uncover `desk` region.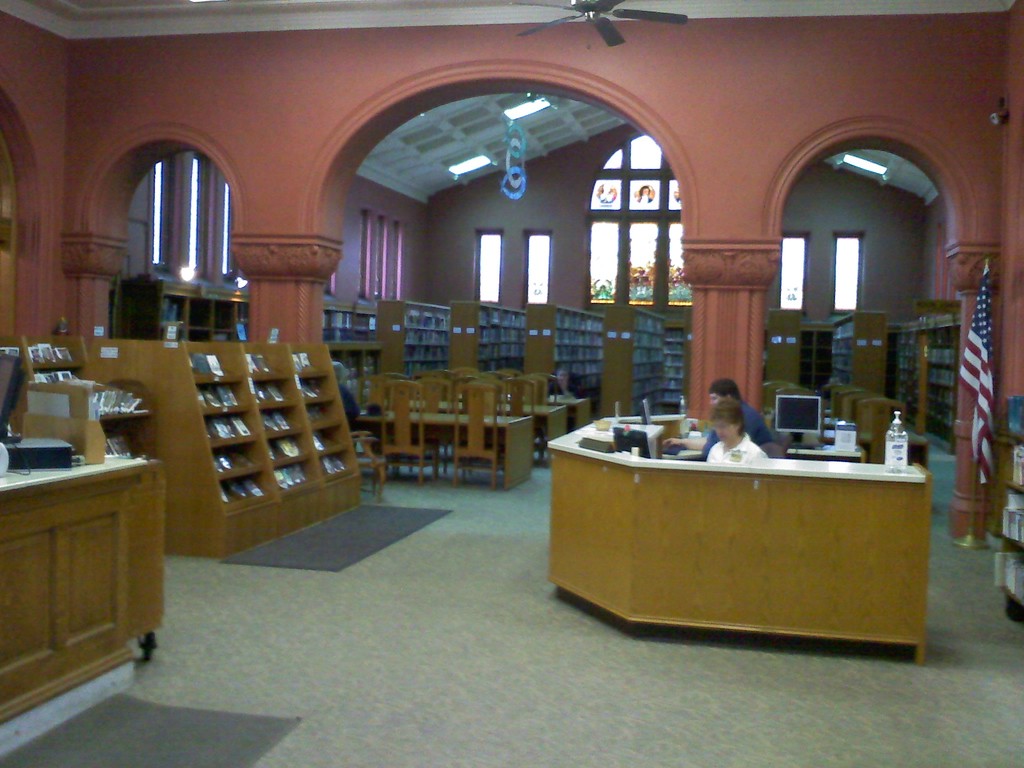
Uncovered: {"left": 546, "top": 415, "right": 932, "bottom": 665}.
